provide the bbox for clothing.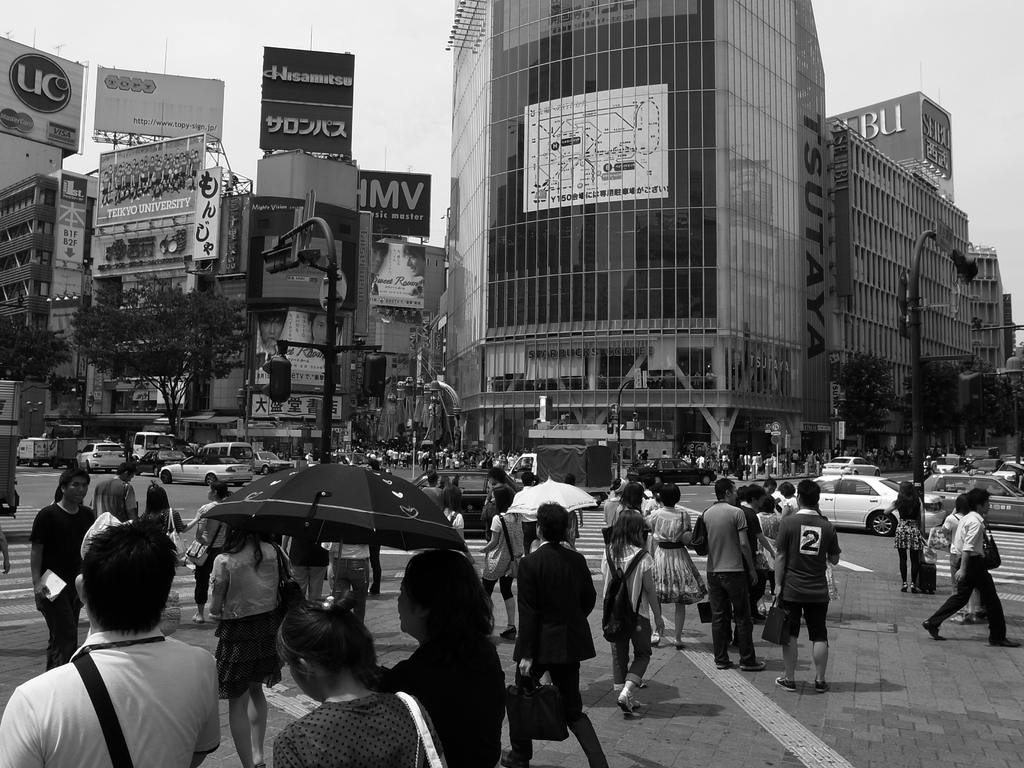
bbox(284, 531, 329, 604).
